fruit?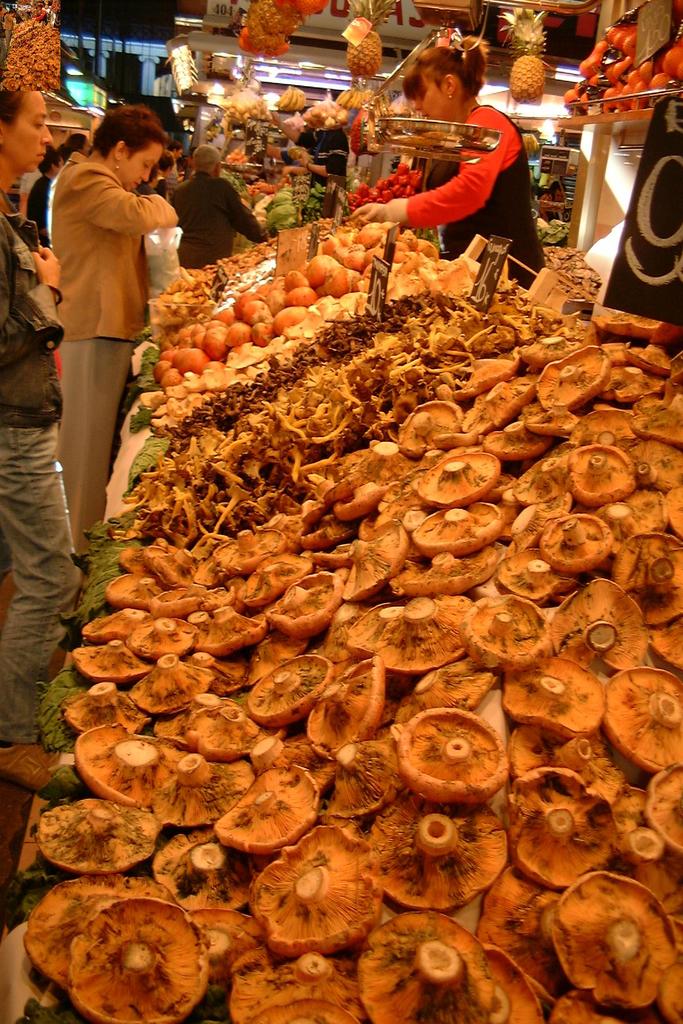
{"x1": 19, "y1": 893, "x2": 222, "y2": 1011}
